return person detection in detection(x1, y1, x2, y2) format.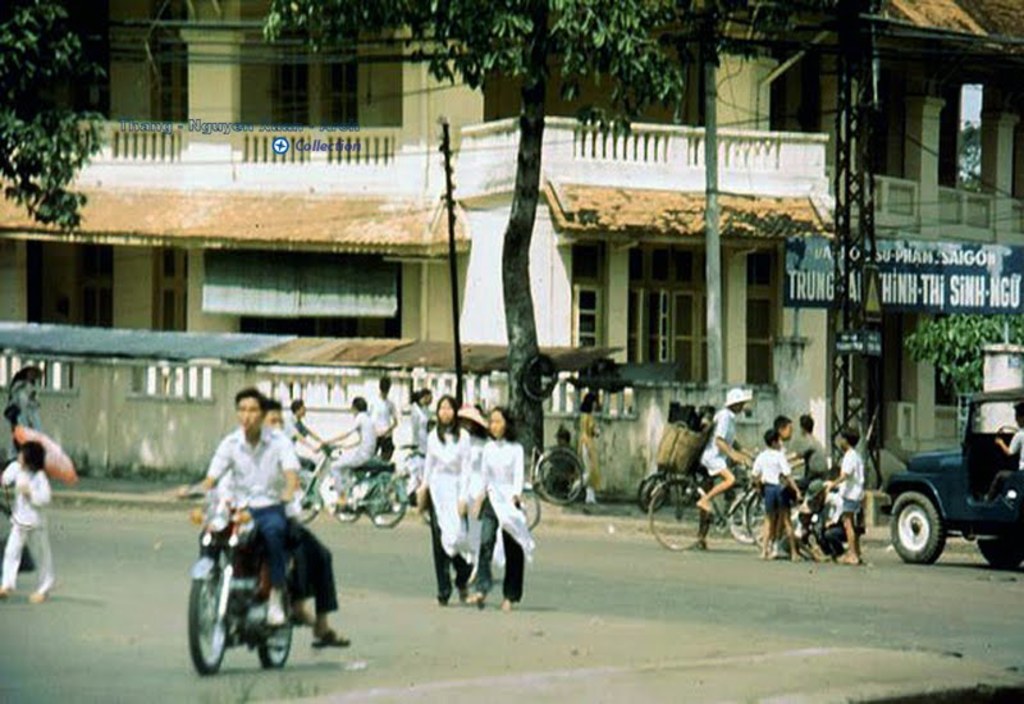
detection(545, 424, 584, 492).
